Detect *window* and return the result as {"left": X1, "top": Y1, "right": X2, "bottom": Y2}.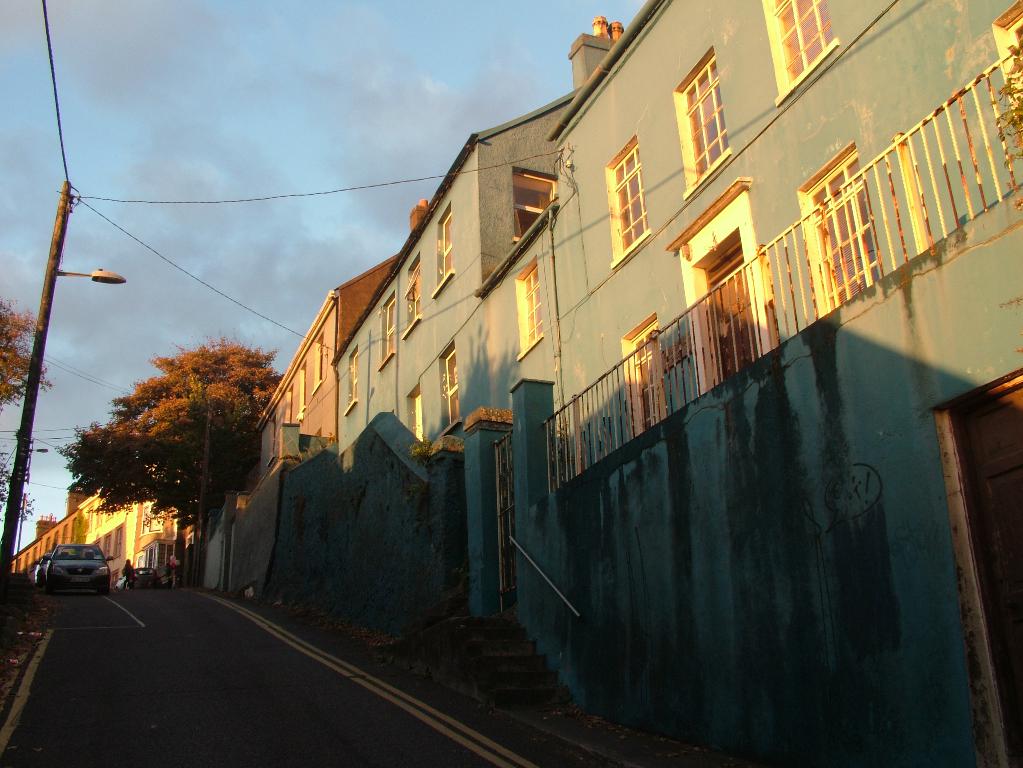
{"left": 142, "top": 538, "right": 174, "bottom": 568}.
